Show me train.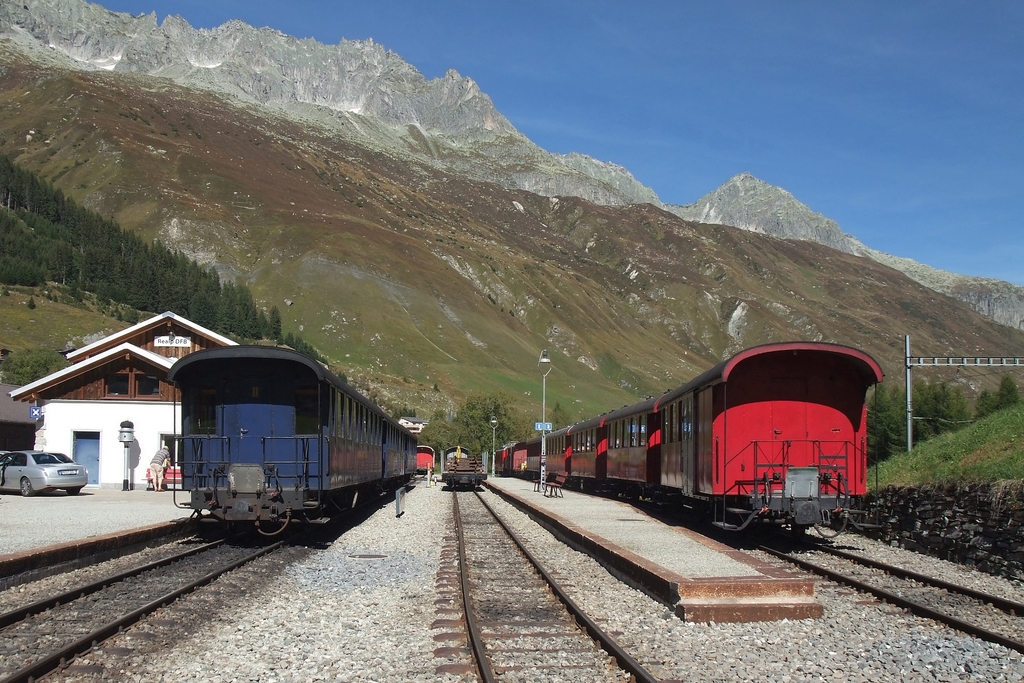
train is here: pyautogui.locateOnScreen(495, 341, 886, 541).
